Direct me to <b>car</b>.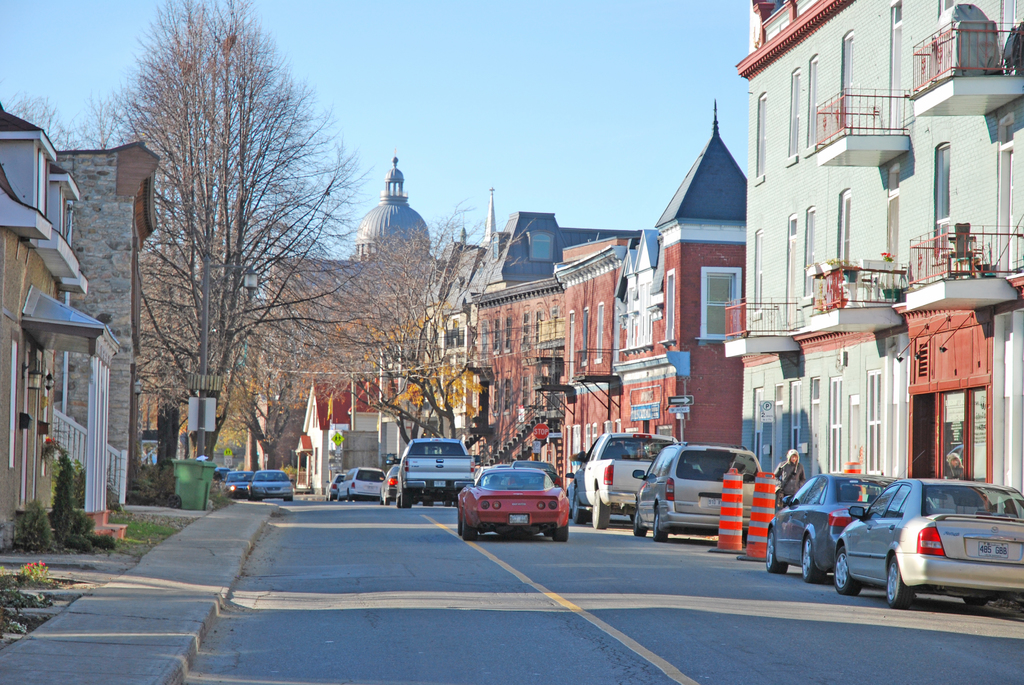
Direction: bbox=[378, 462, 399, 507].
